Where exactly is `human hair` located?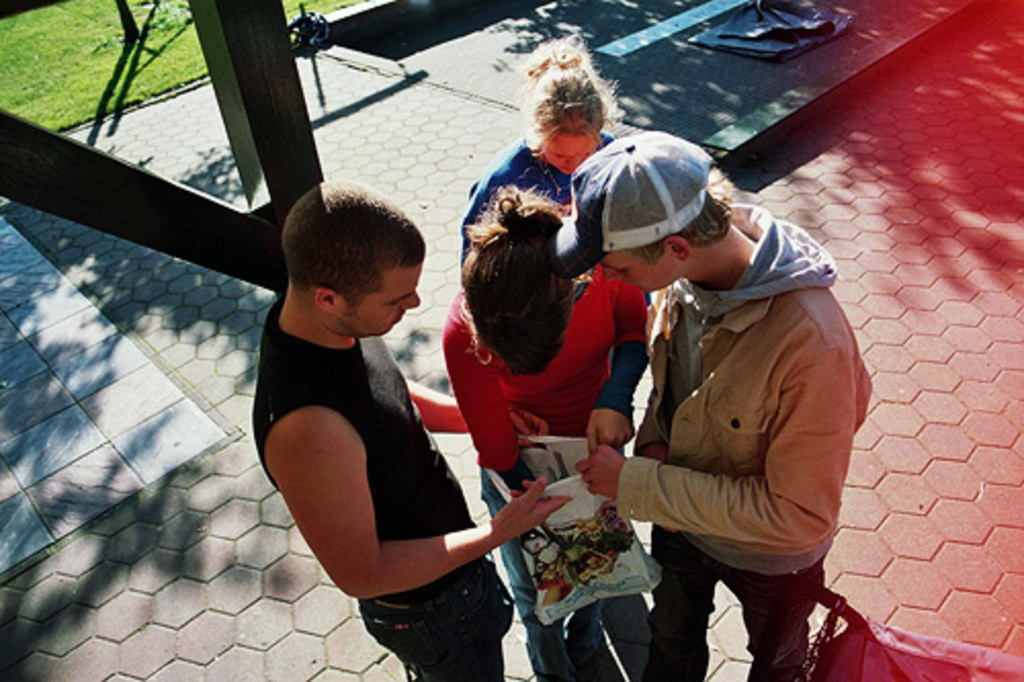
Its bounding box is 281, 180, 430, 303.
